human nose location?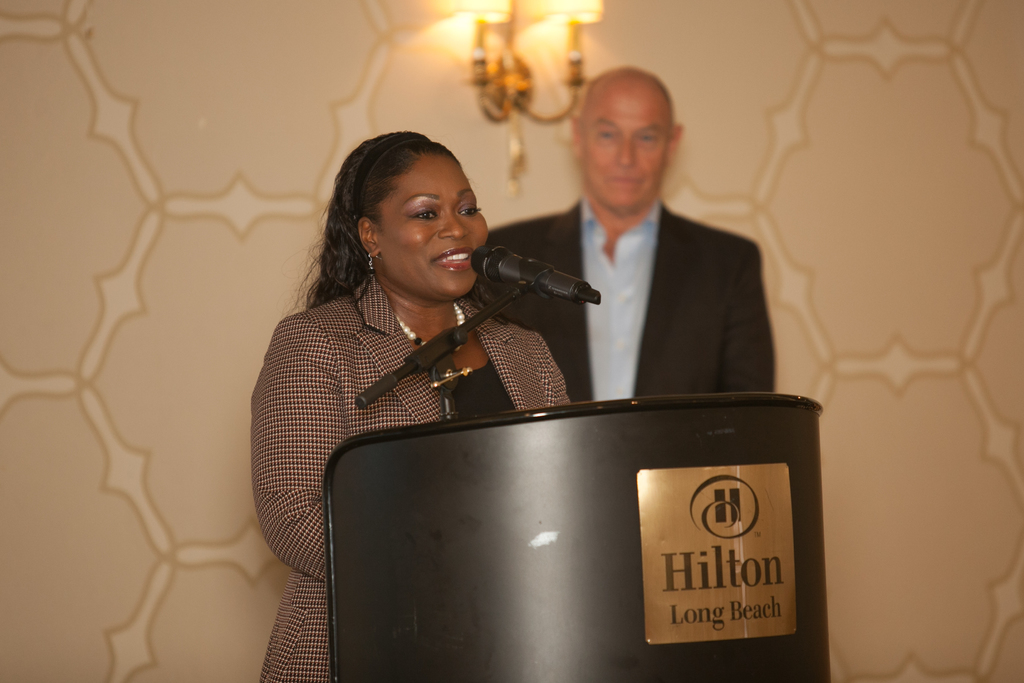
region(611, 134, 637, 170)
